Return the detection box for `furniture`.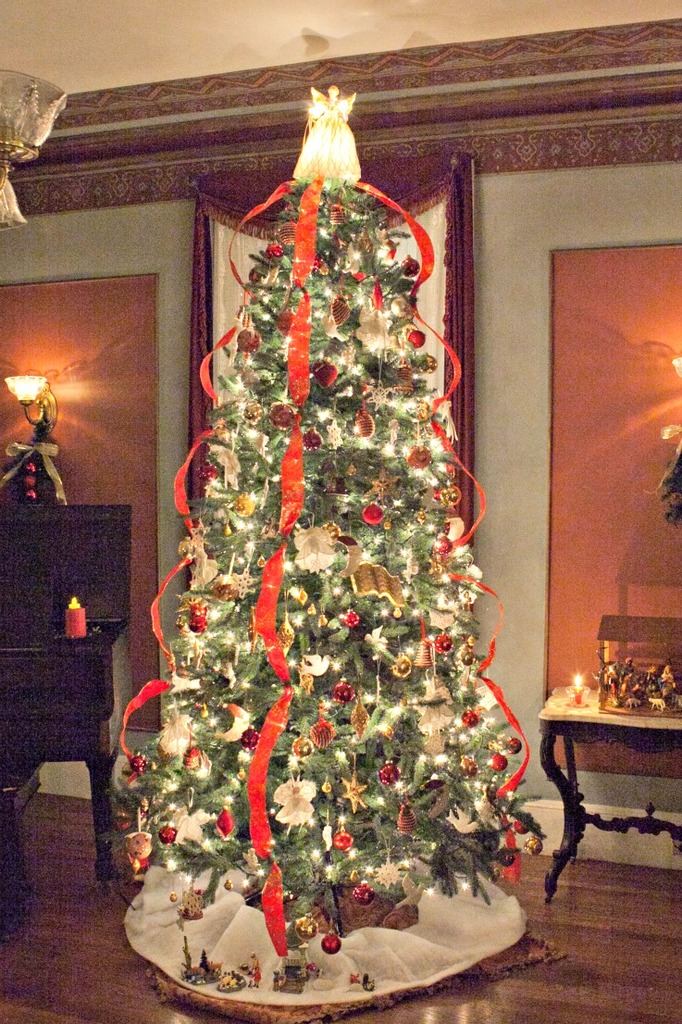
bbox=[0, 503, 138, 873].
